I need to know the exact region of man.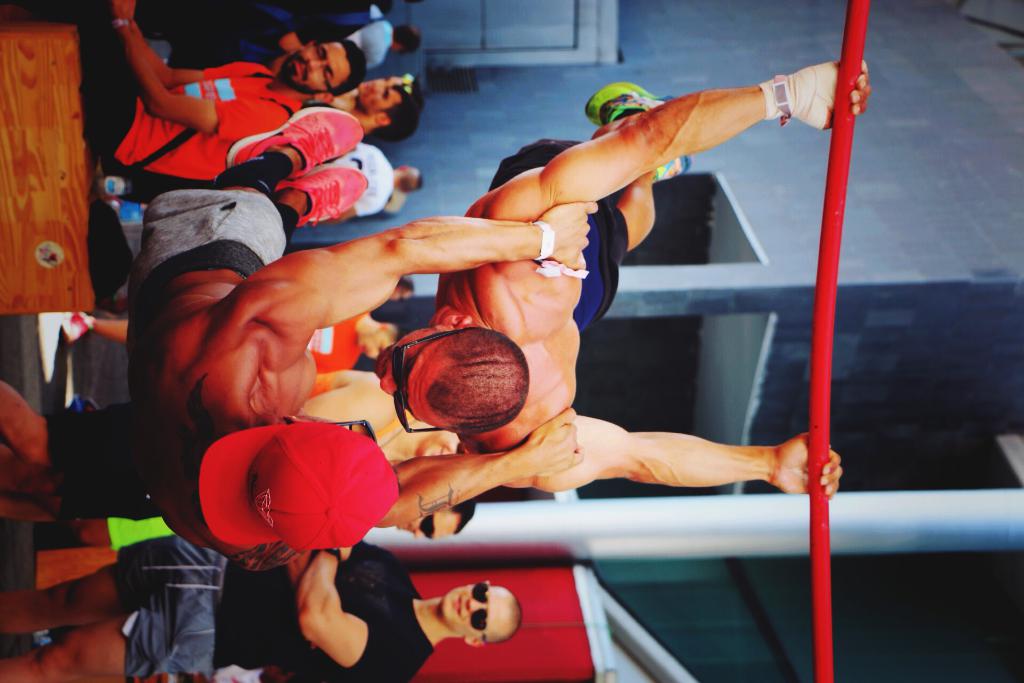
Region: (left=267, top=81, right=422, bottom=198).
